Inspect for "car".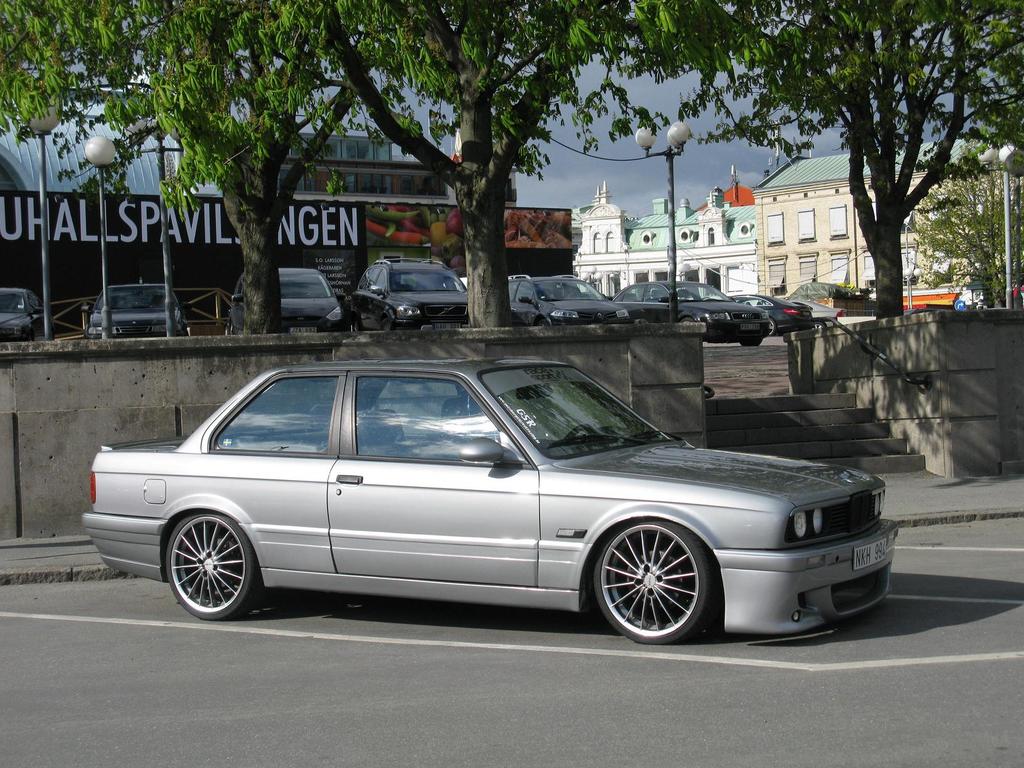
Inspection: region(503, 270, 622, 319).
